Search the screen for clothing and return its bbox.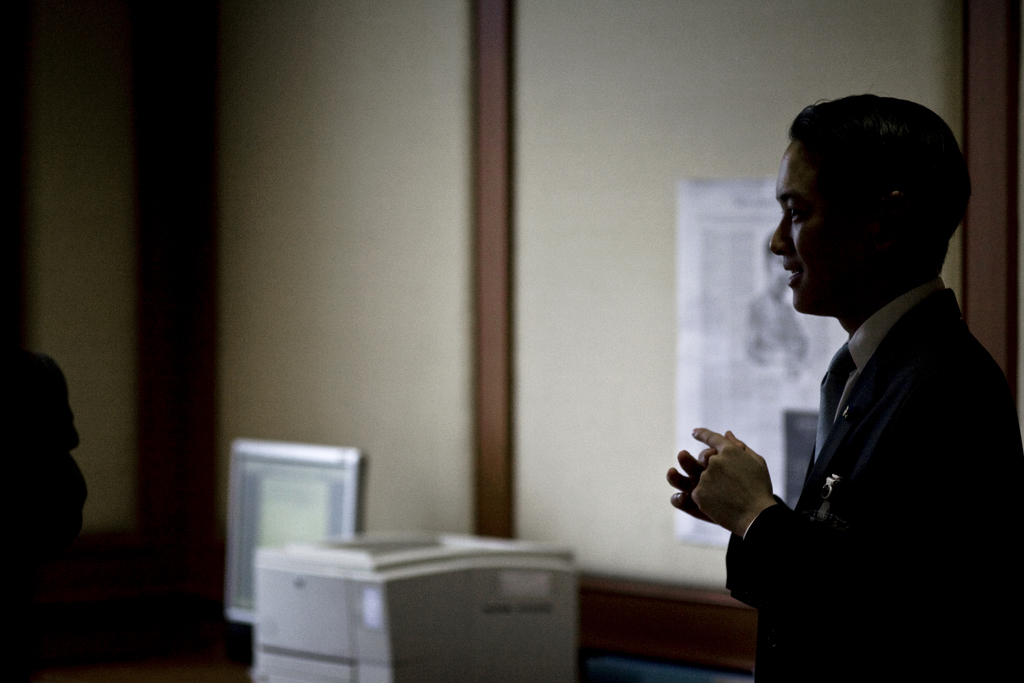
Found: bbox(704, 206, 1008, 668).
